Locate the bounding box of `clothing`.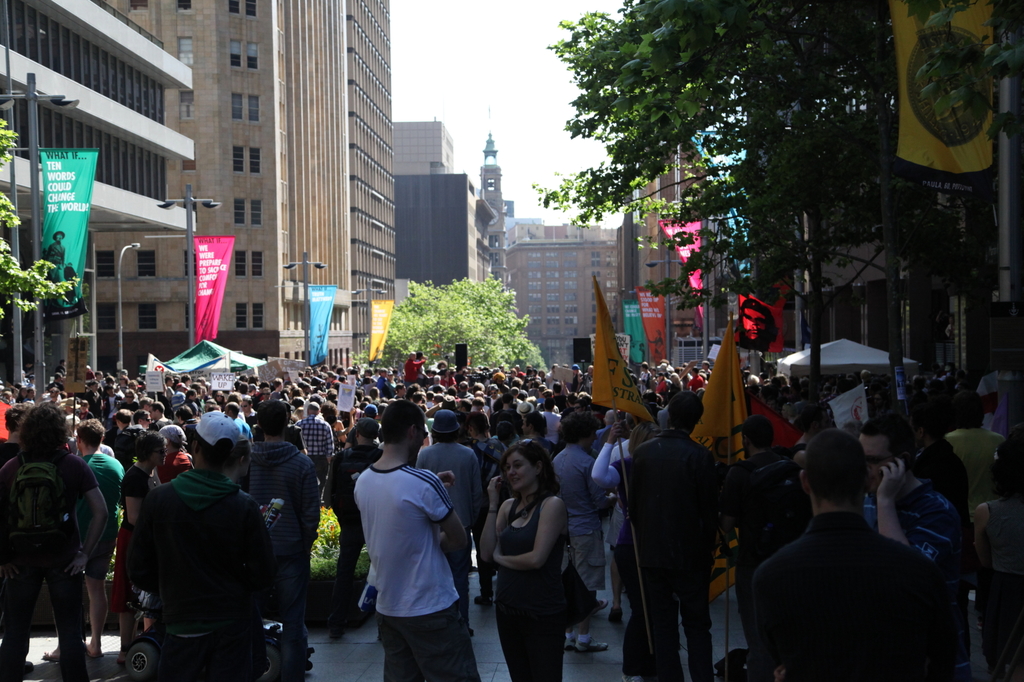
Bounding box: bbox=[742, 477, 961, 678].
